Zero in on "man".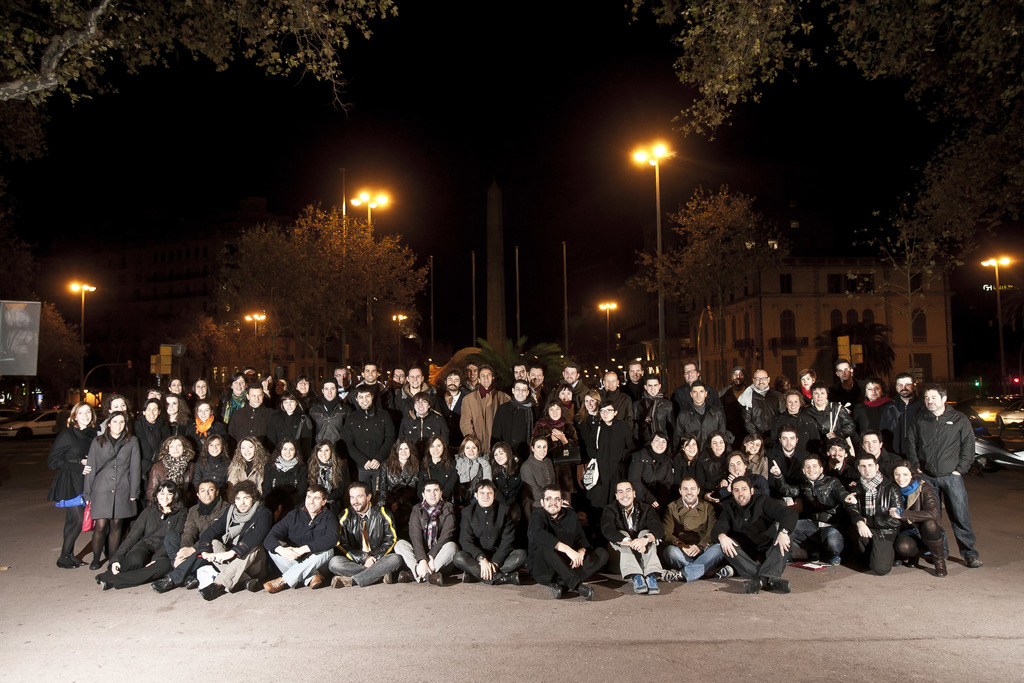
Zeroed in: crop(391, 368, 439, 425).
